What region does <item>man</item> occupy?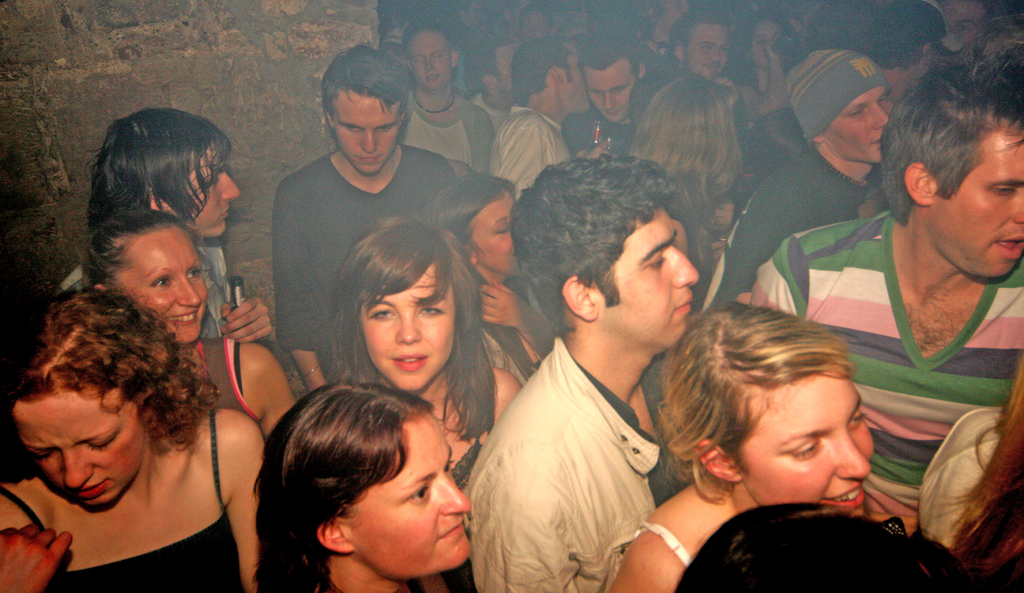
[486,31,589,200].
